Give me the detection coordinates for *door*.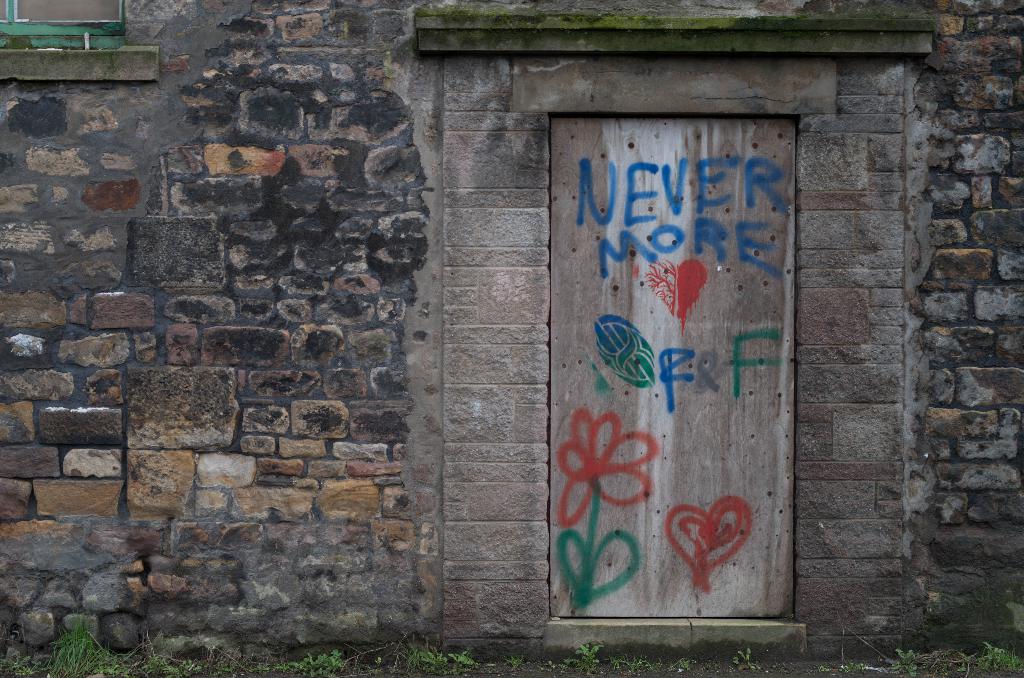
541/85/794/654.
